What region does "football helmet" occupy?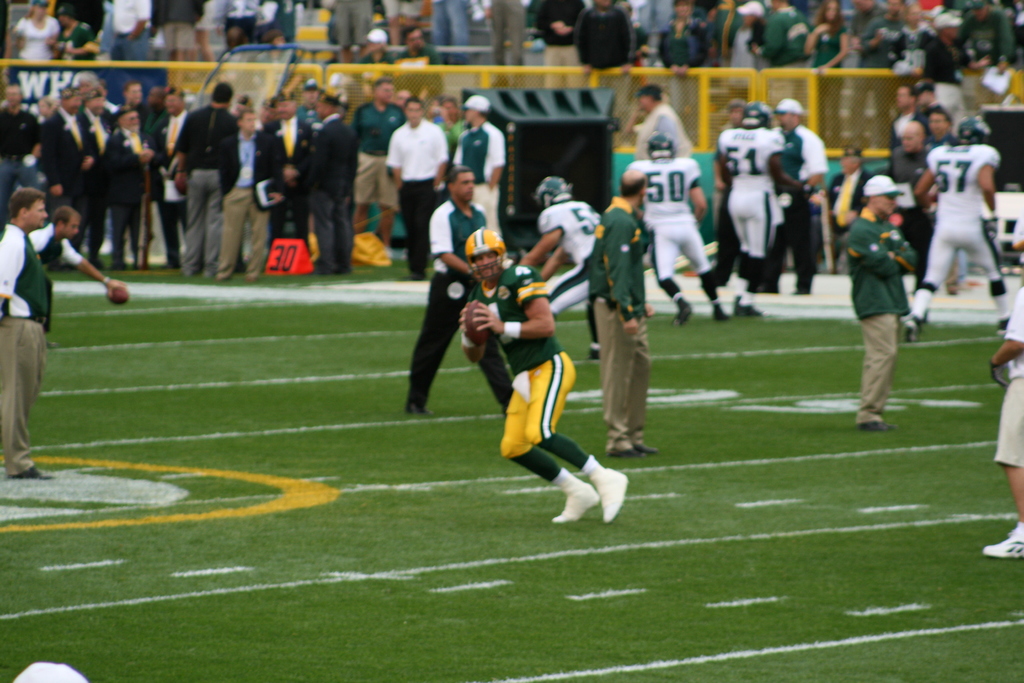
[533,174,576,209].
